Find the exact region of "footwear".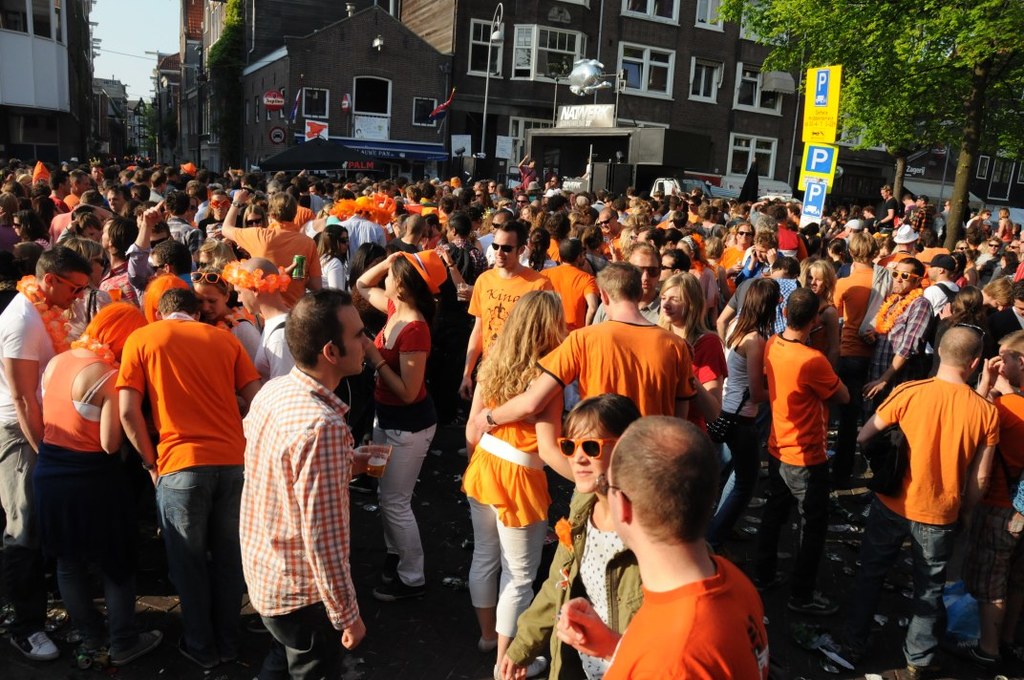
Exact region: l=479, t=634, r=499, b=654.
